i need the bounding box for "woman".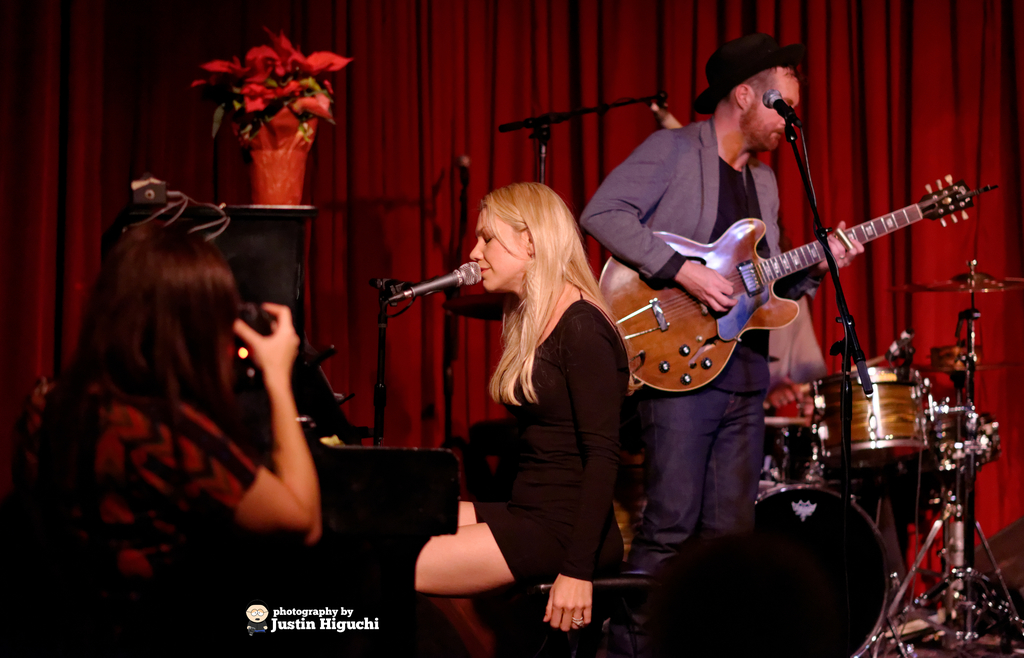
Here it is: {"x1": 19, "y1": 220, "x2": 323, "y2": 657}.
